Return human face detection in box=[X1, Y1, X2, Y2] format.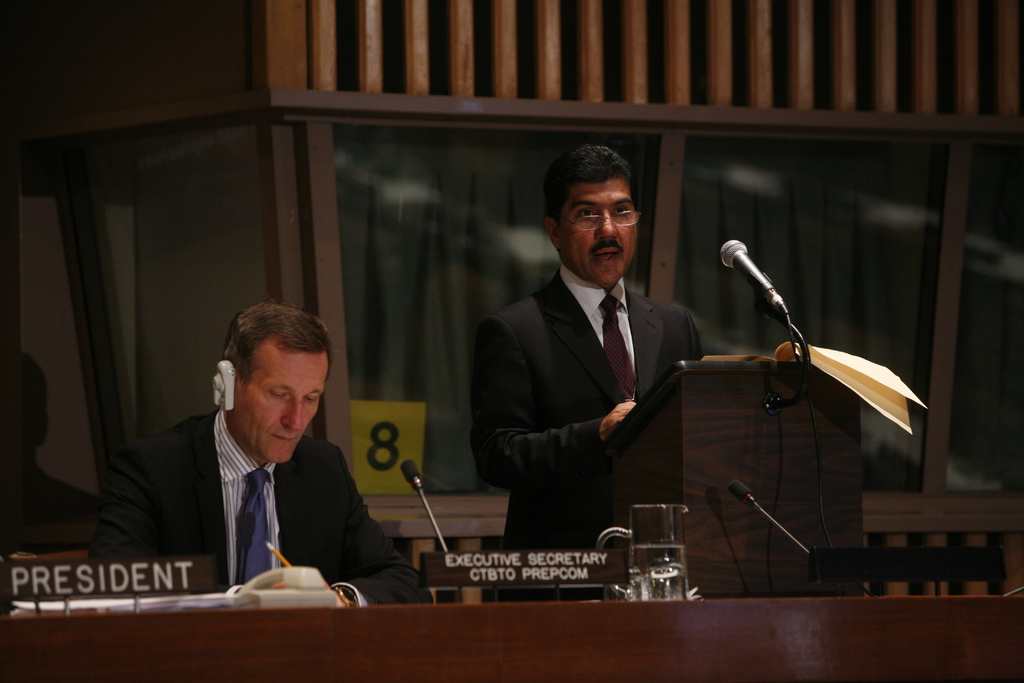
box=[236, 355, 328, 464].
